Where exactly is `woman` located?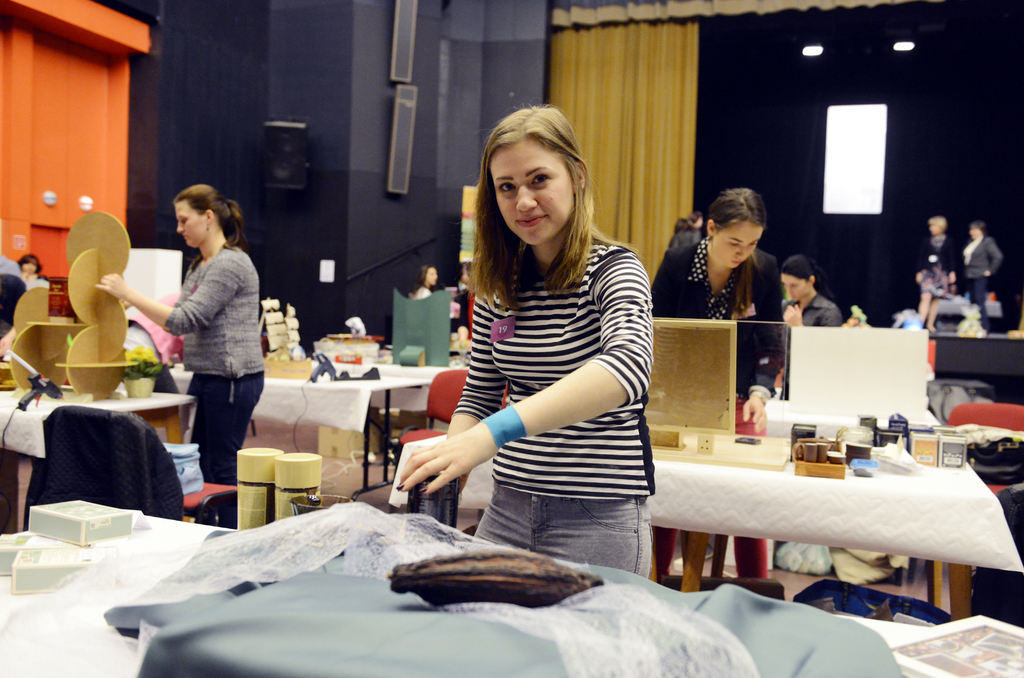
Its bounding box is box=[646, 187, 787, 587].
